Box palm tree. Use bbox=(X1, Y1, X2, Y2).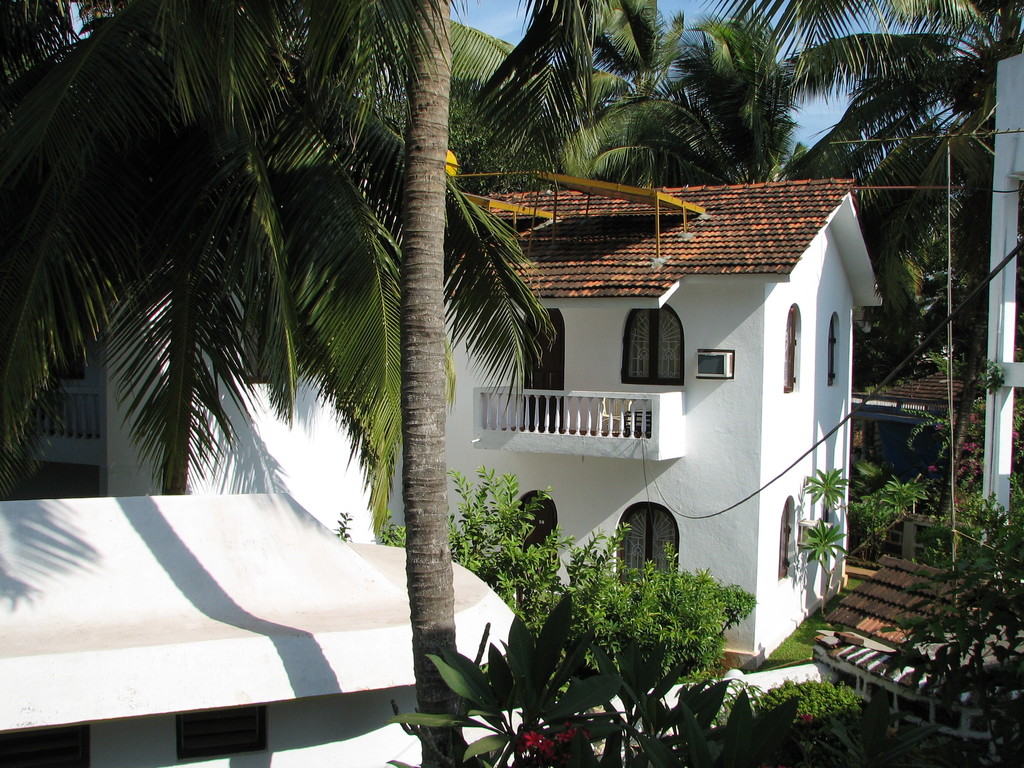
bbox=(790, 518, 848, 604).
